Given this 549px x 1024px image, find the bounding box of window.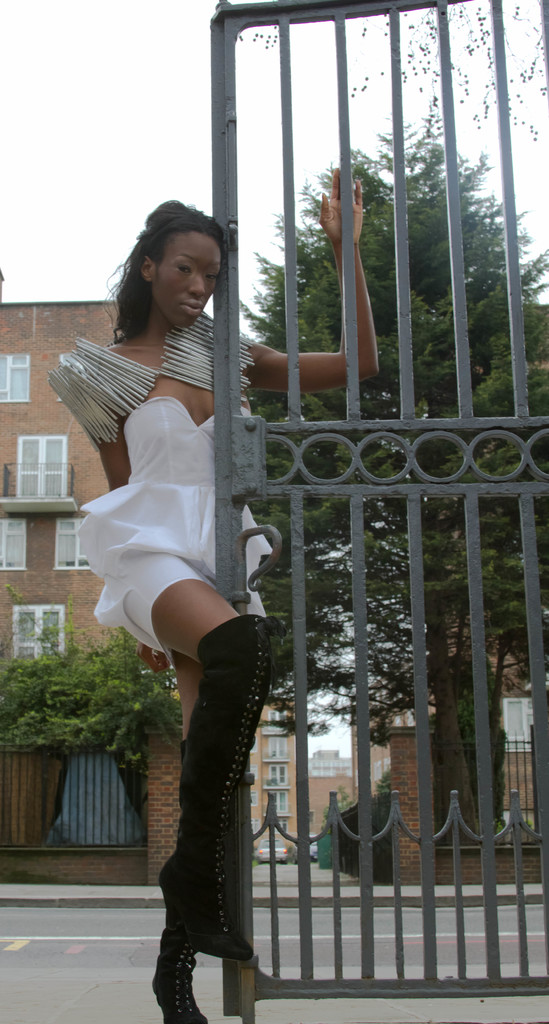
(x1=249, y1=736, x2=261, y2=755).
